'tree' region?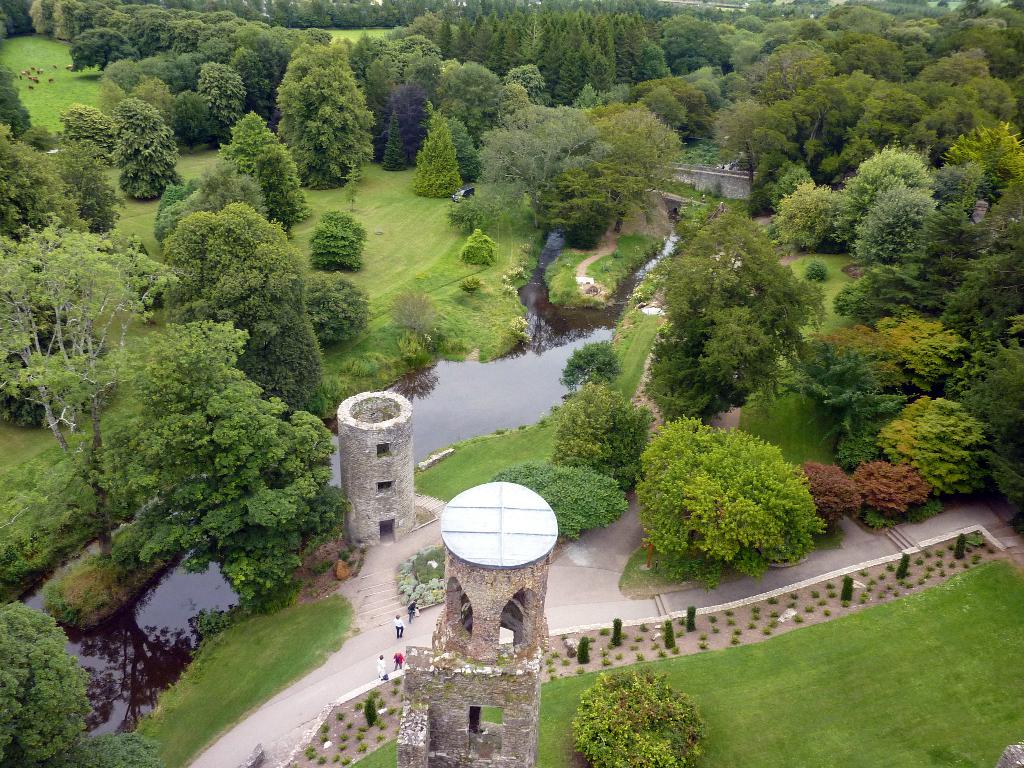
l=643, t=72, r=704, b=129
